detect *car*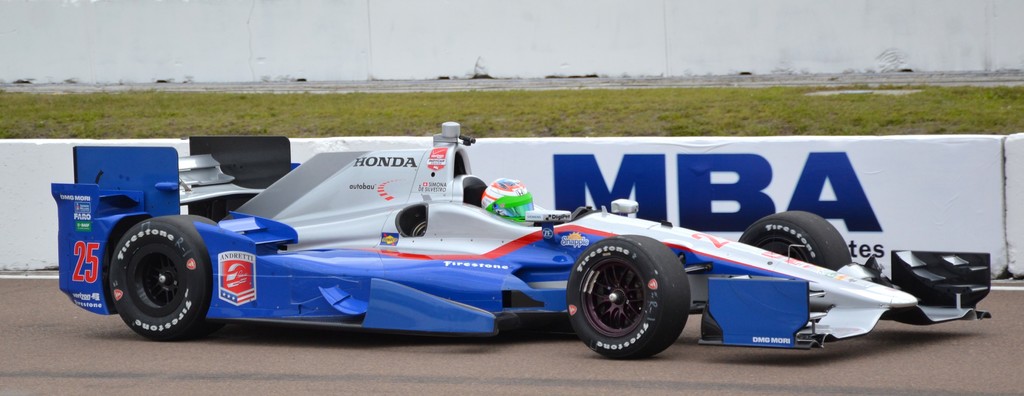
bbox=[49, 117, 994, 363]
